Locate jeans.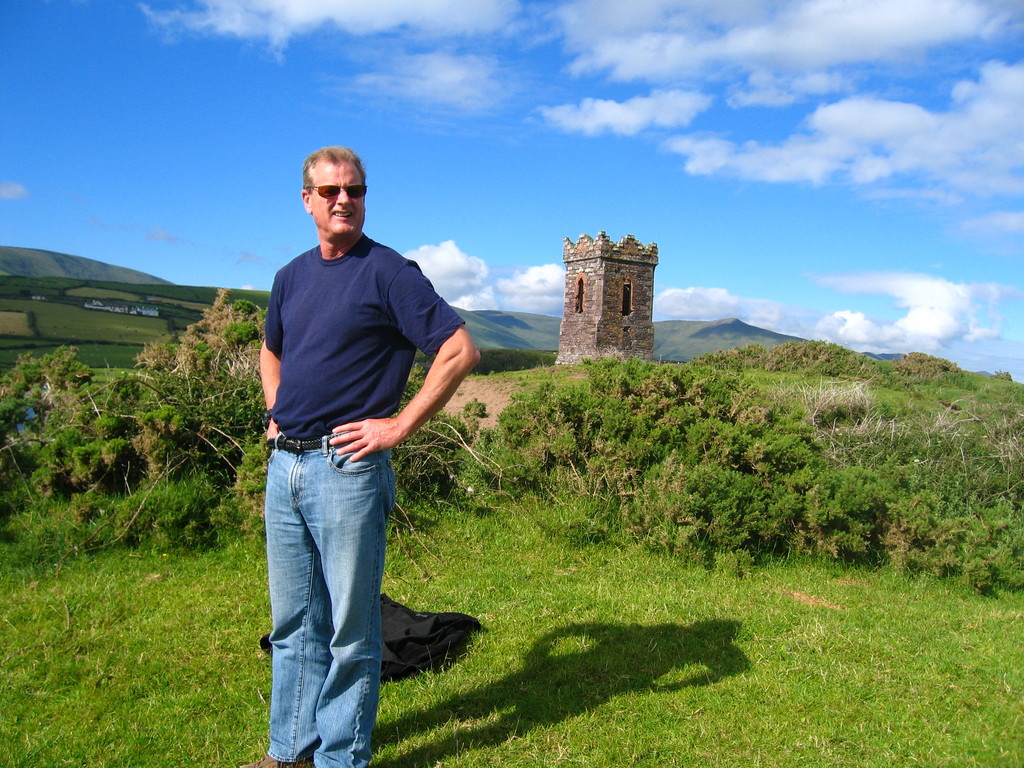
Bounding box: (left=264, top=429, right=403, bottom=767).
